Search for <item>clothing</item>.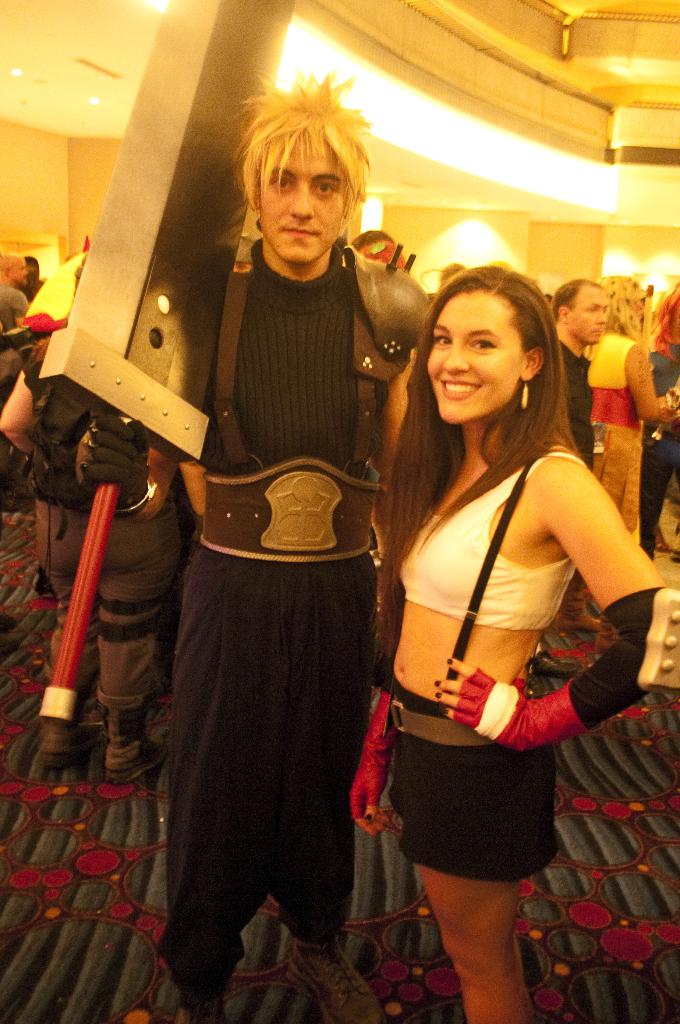
Found at (left=150, top=137, right=399, bottom=983).
